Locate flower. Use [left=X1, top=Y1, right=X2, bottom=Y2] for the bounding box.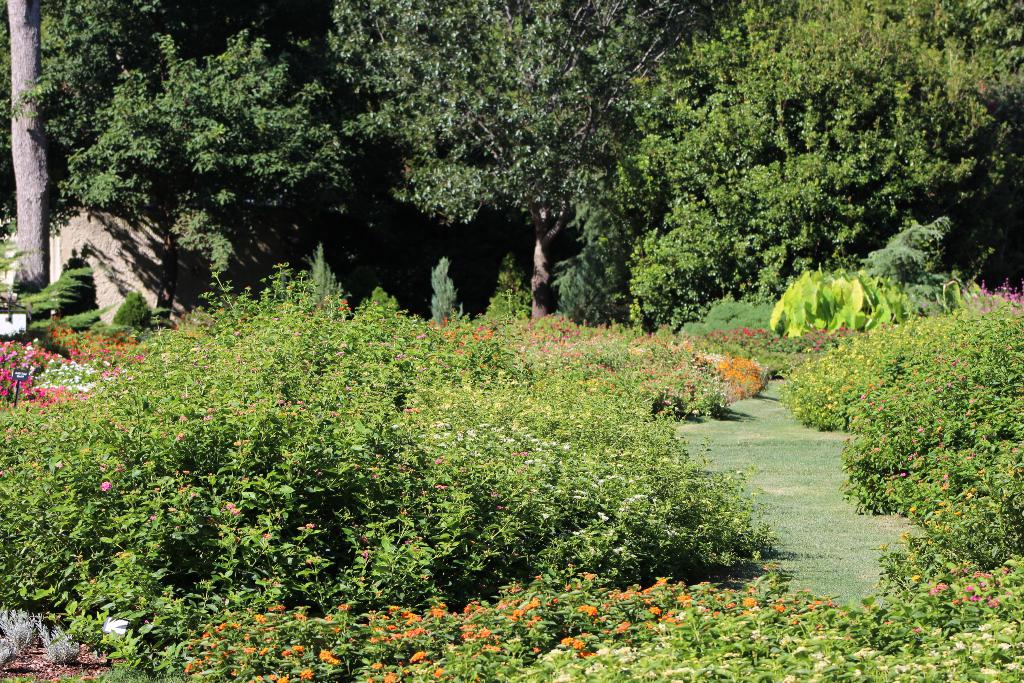
[left=100, top=616, right=127, bottom=637].
